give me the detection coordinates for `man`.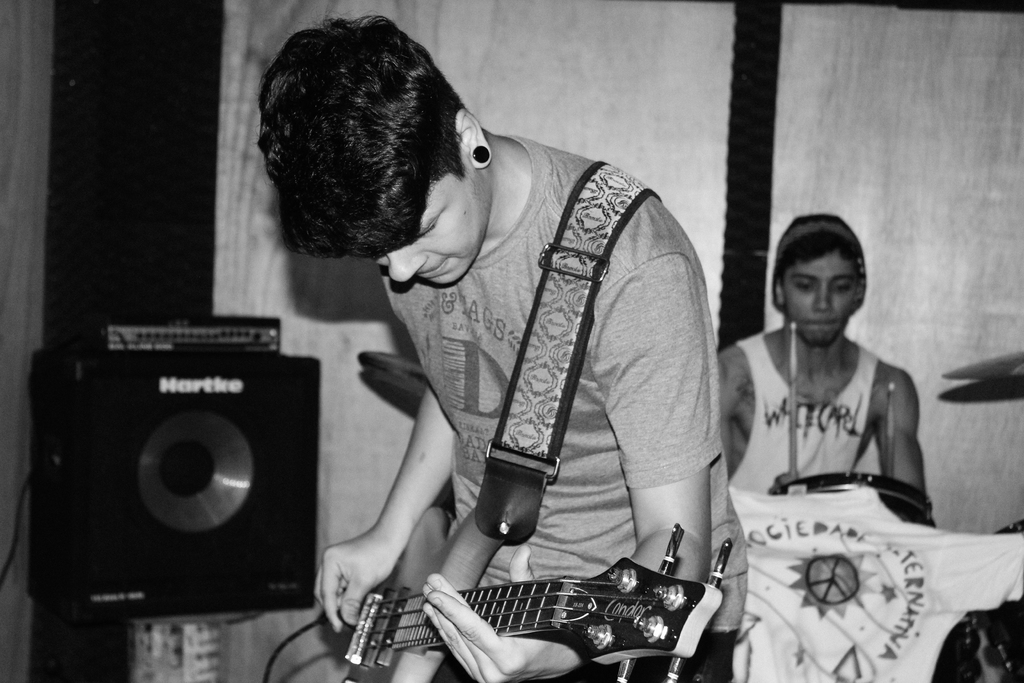
l=719, t=208, r=935, b=530.
